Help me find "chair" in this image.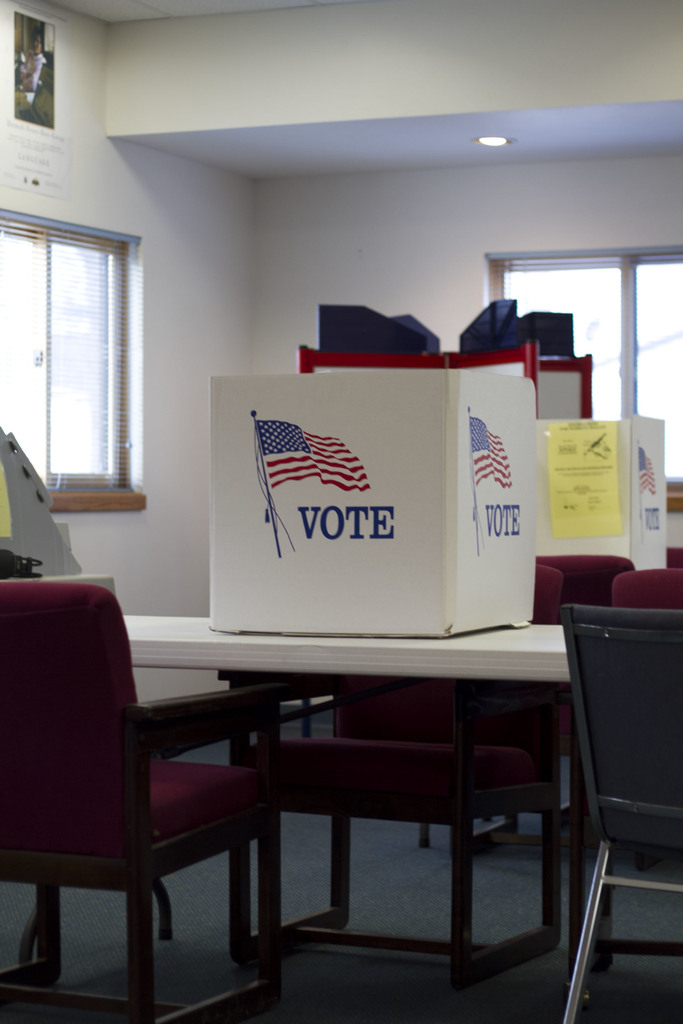
Found it: detection(0, 550, 269, 1009).
